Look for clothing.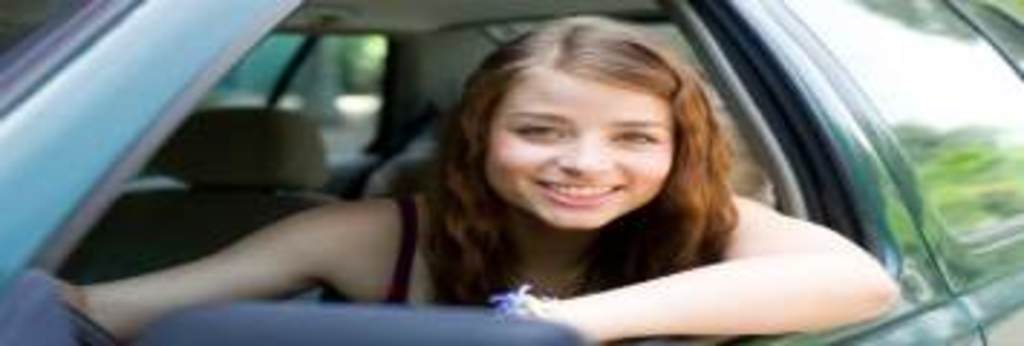
Found: locate(323, 187, 412, 311).
